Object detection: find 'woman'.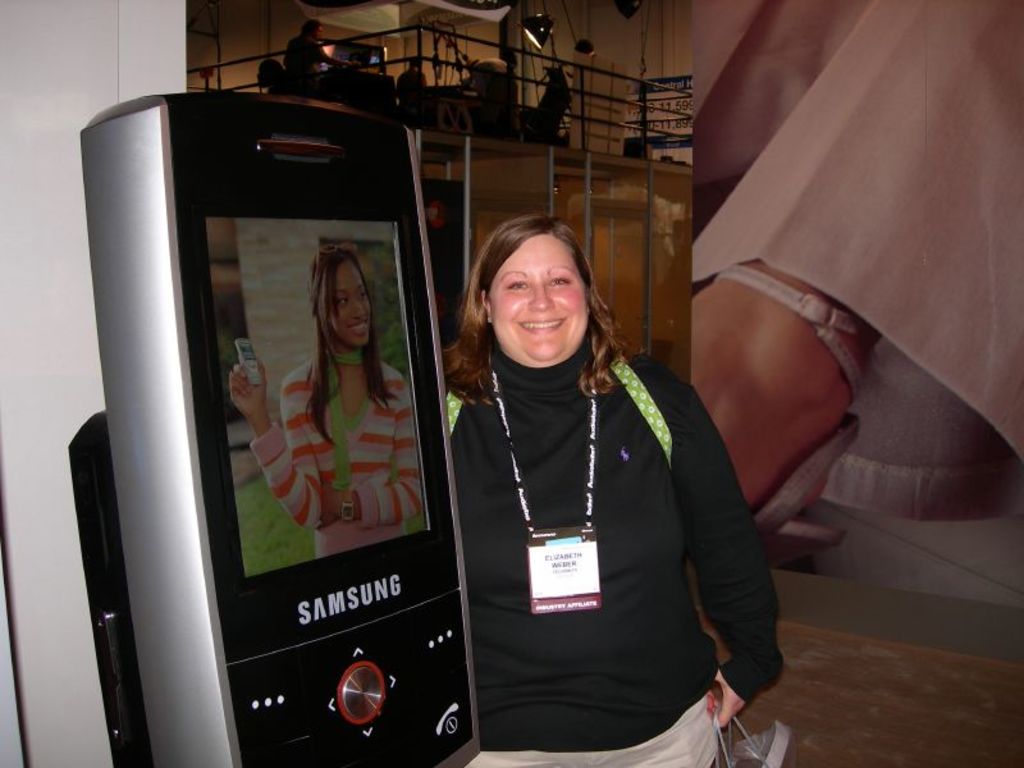
detection(452, 216, 797, 767).
